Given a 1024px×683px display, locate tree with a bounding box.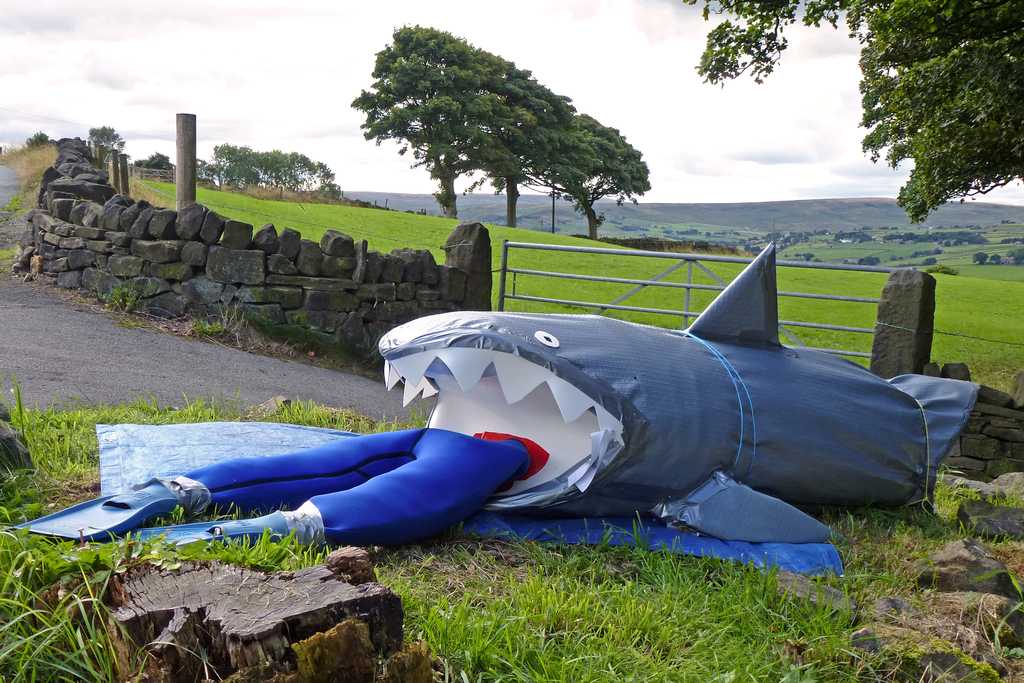
Located: <region>83, 120, 118, 167</region>.
